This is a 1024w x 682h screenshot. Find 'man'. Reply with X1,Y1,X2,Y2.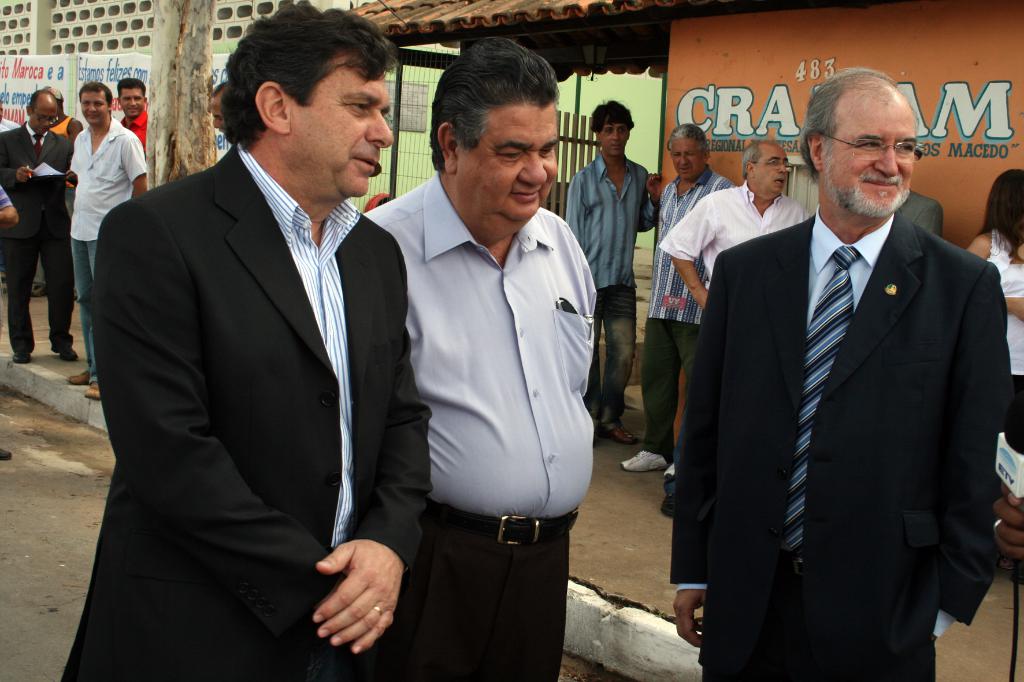
660,136,808,507.
